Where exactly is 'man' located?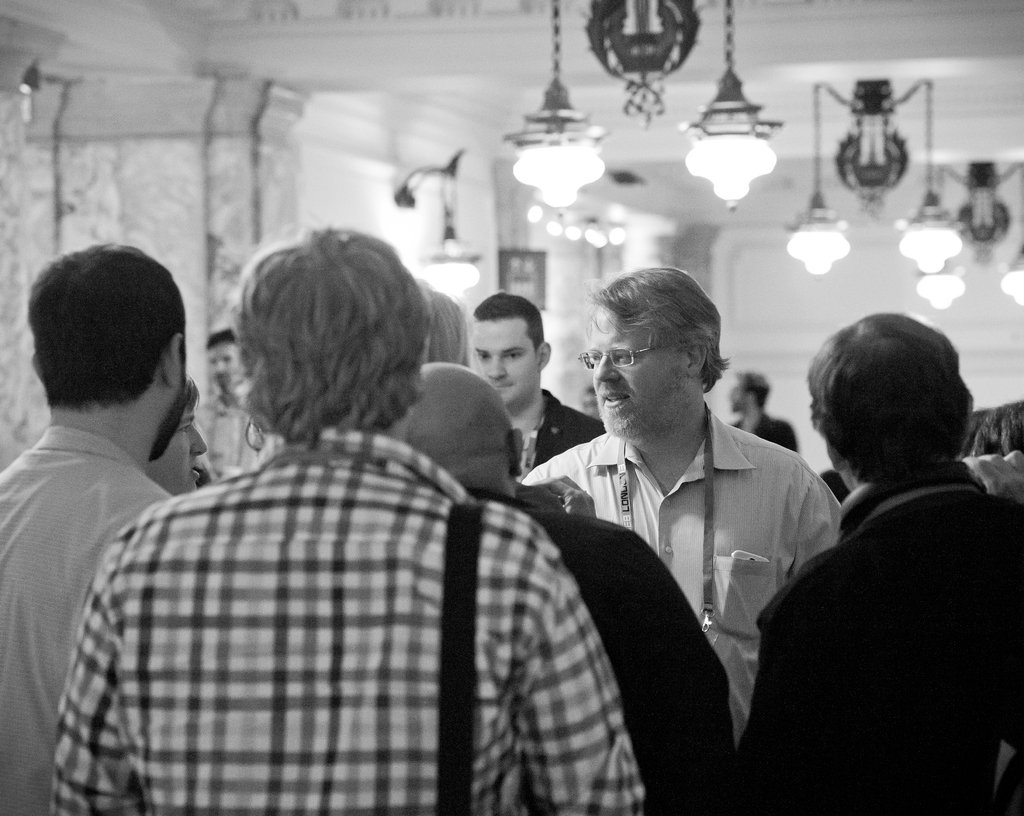
Its bounding box is bbox=(470, 293, 605, 474).
